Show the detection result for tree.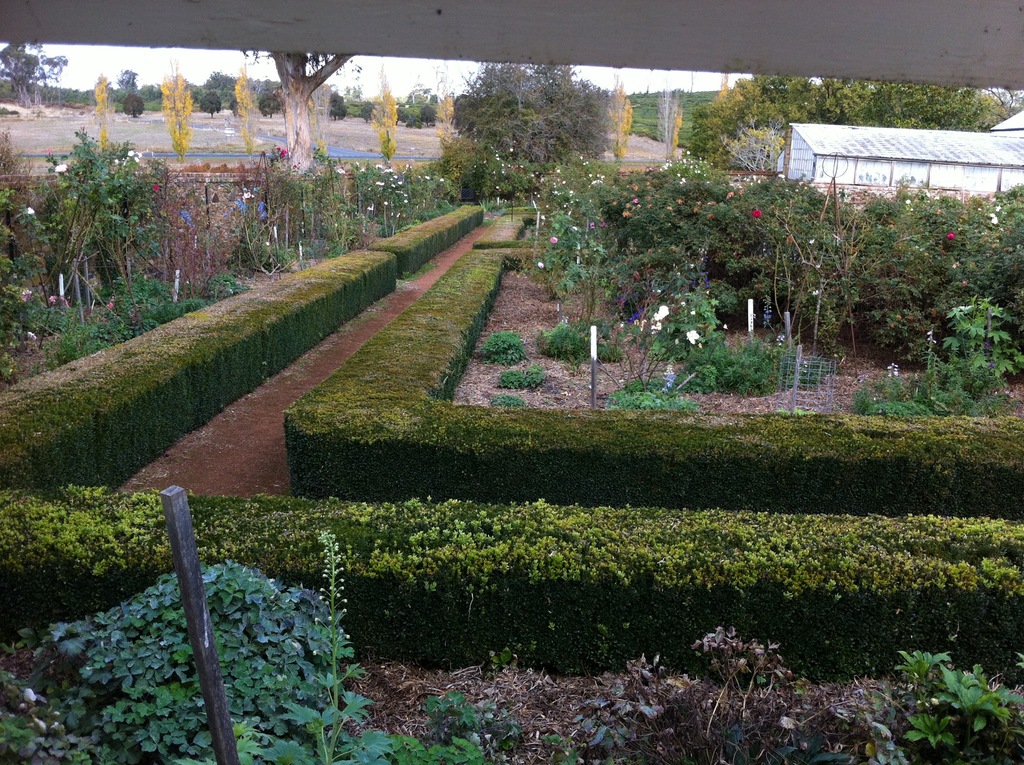
bbox=[413, 102, 435, 124].
